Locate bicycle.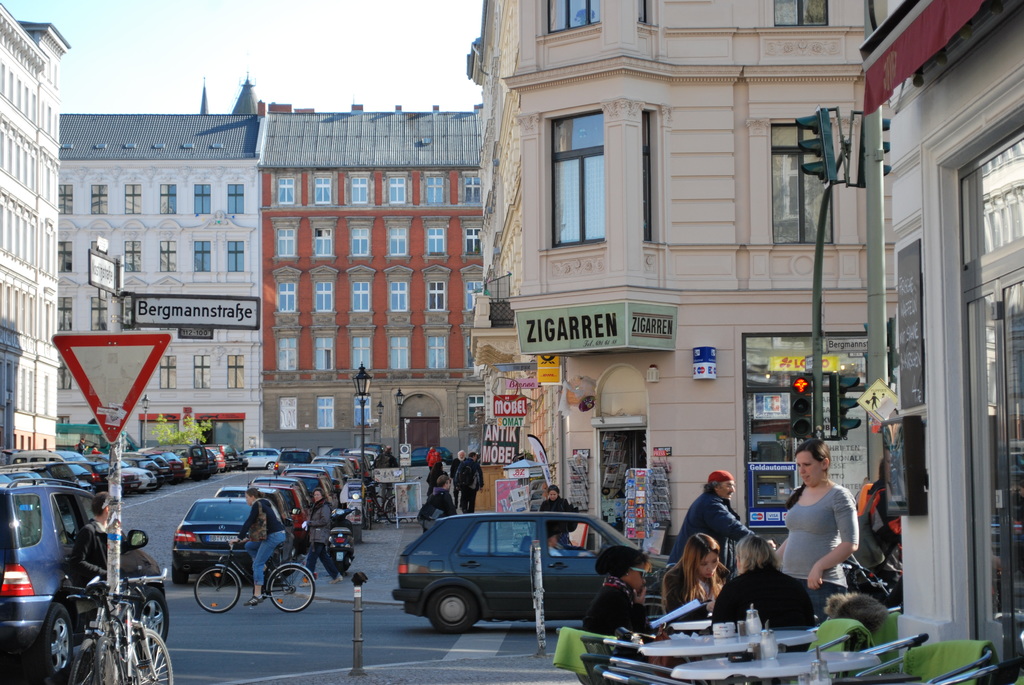
Bounding box: x1=62, y1=573, x2=166, y2=684.
